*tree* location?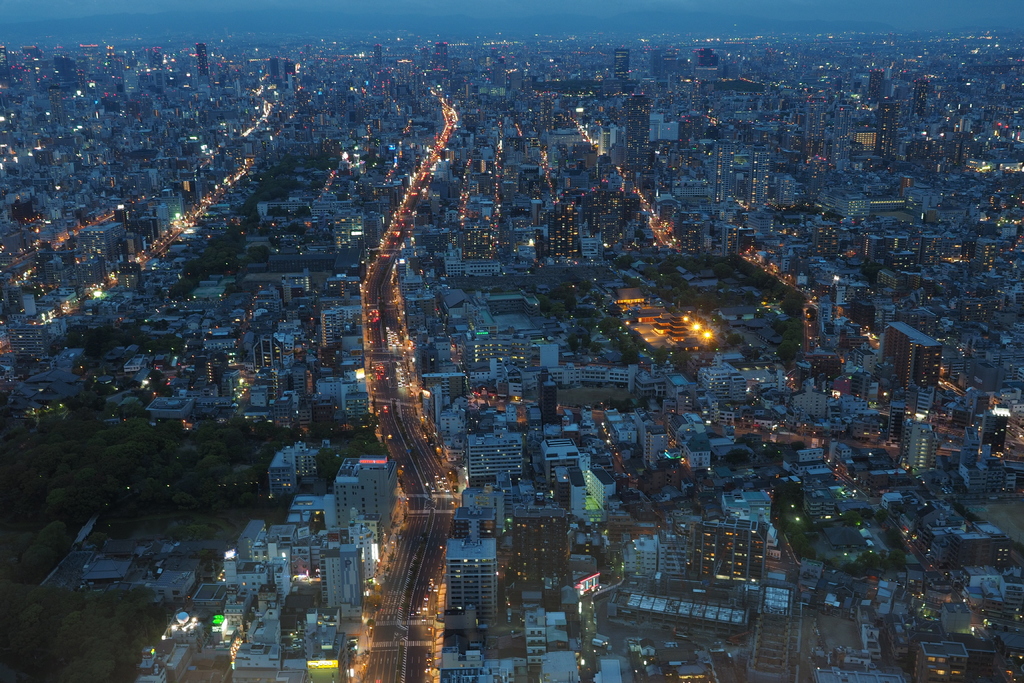
[0,520,72,585]
